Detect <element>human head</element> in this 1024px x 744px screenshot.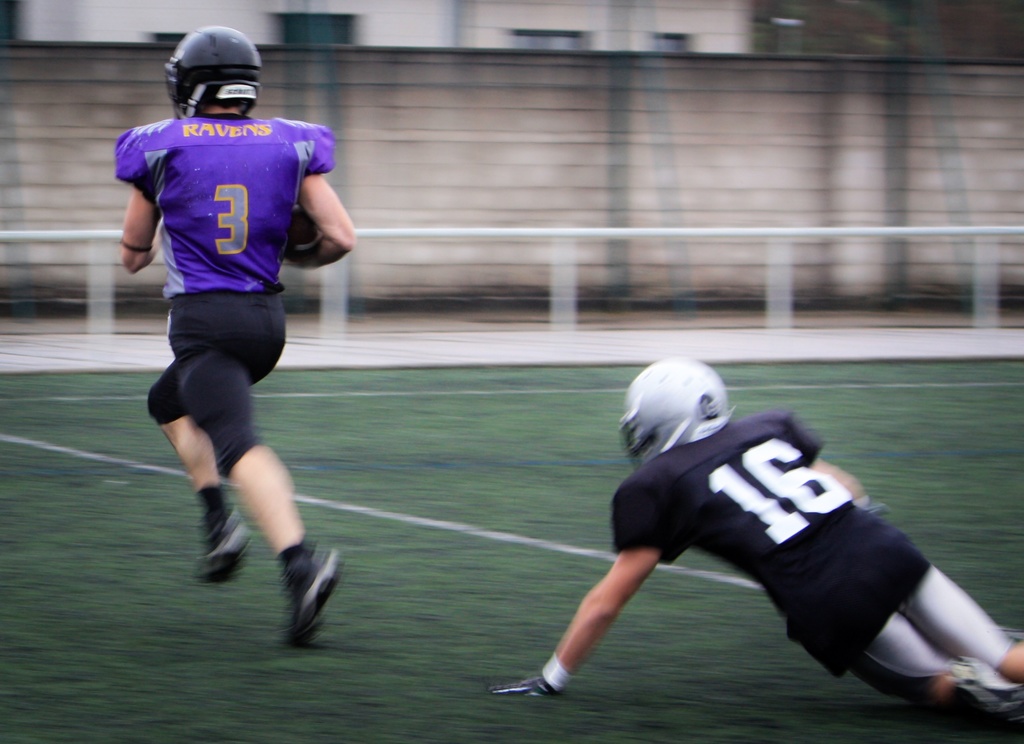
Detection: crop(150, 23, 250, 122).
